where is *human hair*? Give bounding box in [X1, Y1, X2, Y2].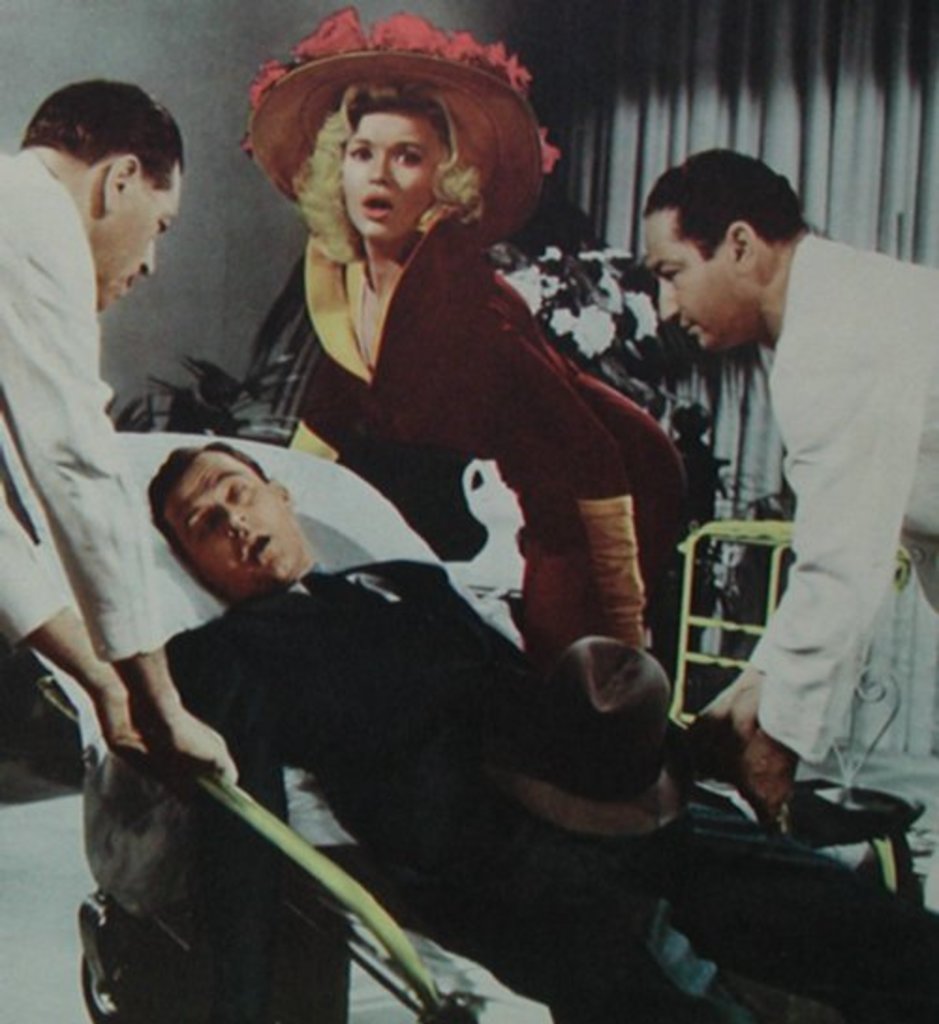
[141, 434, 269, 526].
